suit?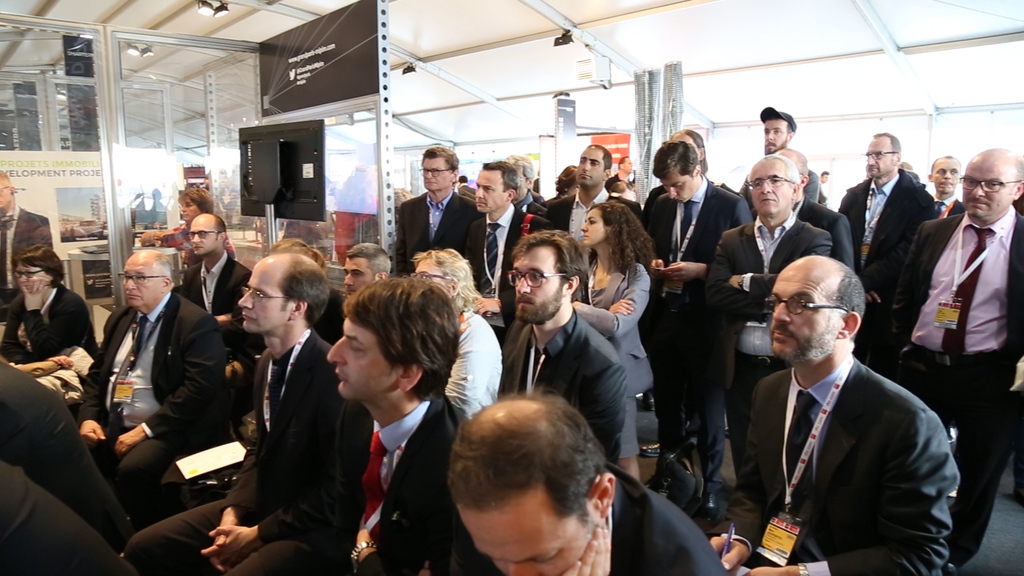
(832, 166, 942, 338)
